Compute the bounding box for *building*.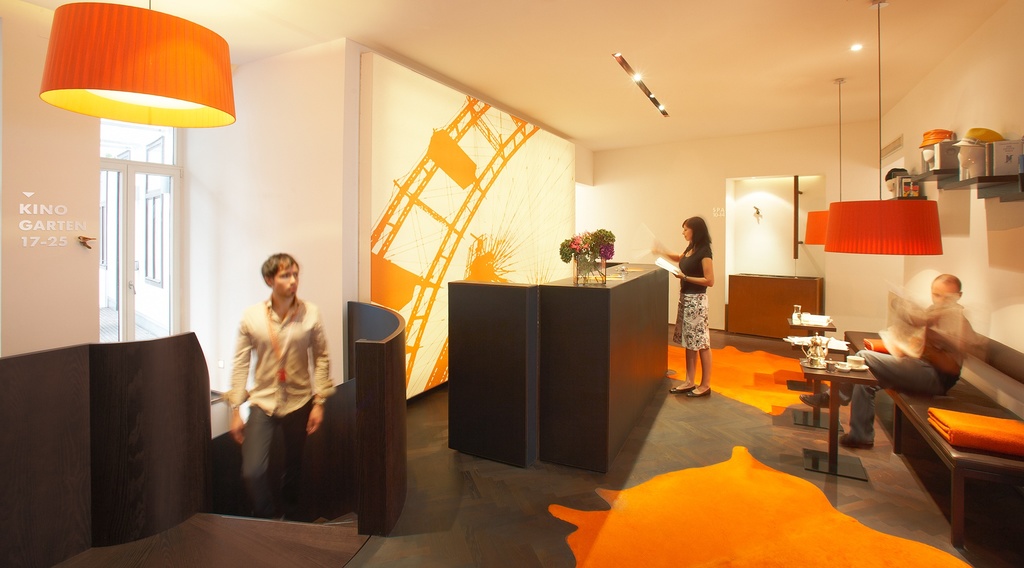
Rect(0, 0, 1023, 567).
